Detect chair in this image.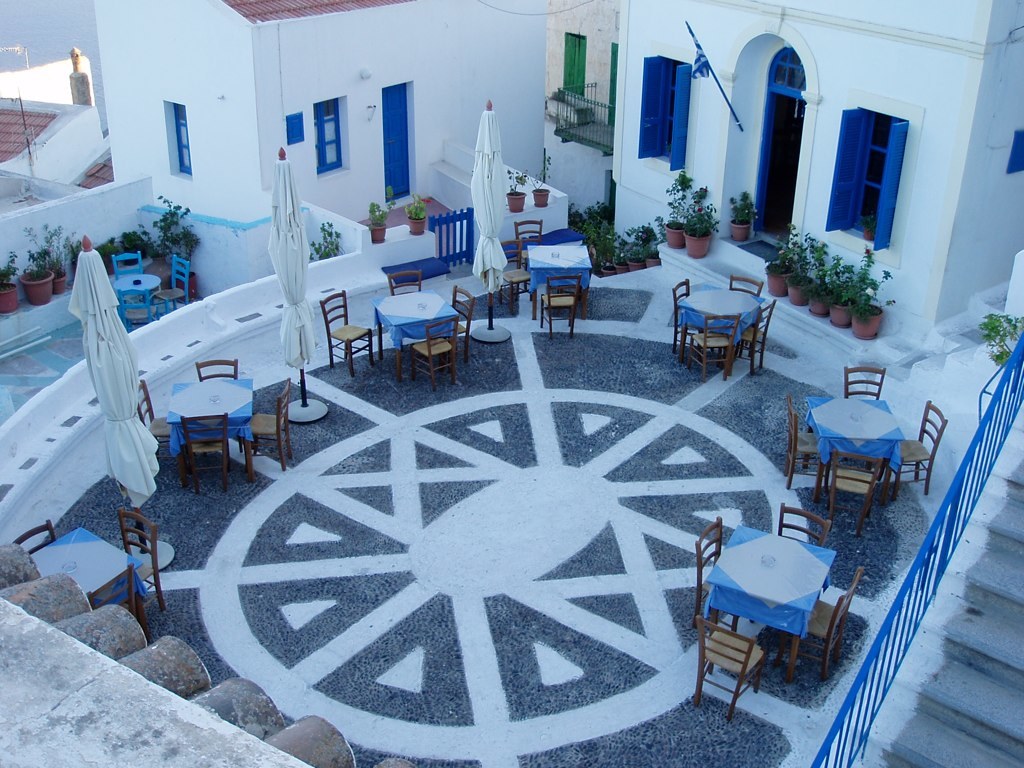
Detection: (816,445,890,521).
